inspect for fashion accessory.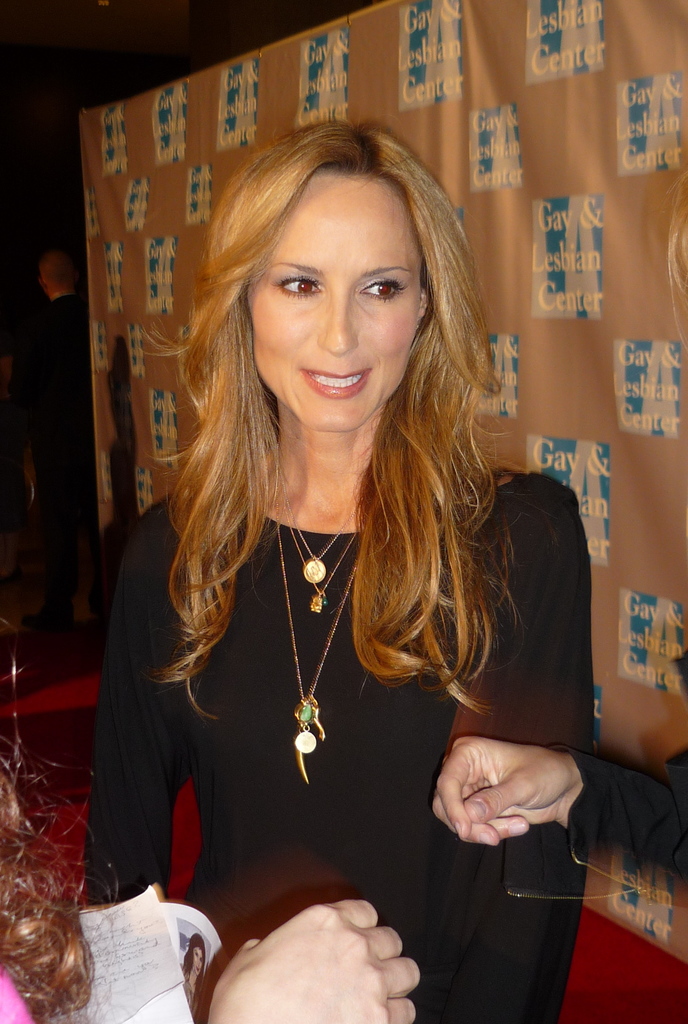
Inspection: 275, 452, 360, 586.
